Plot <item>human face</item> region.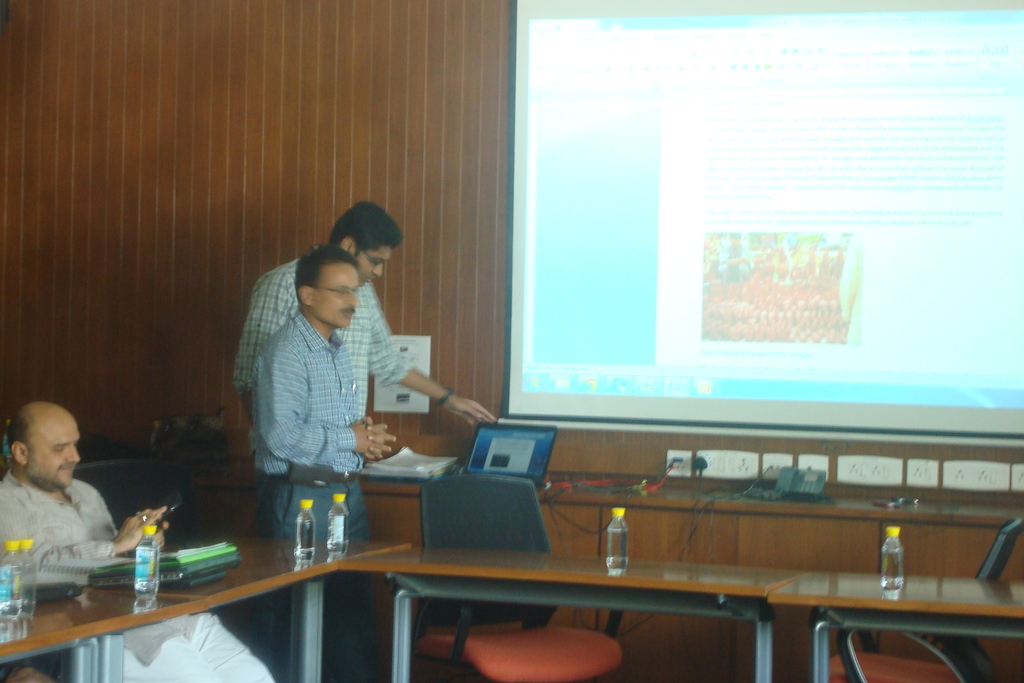
Plotted at 352, 244, 398, 284.
